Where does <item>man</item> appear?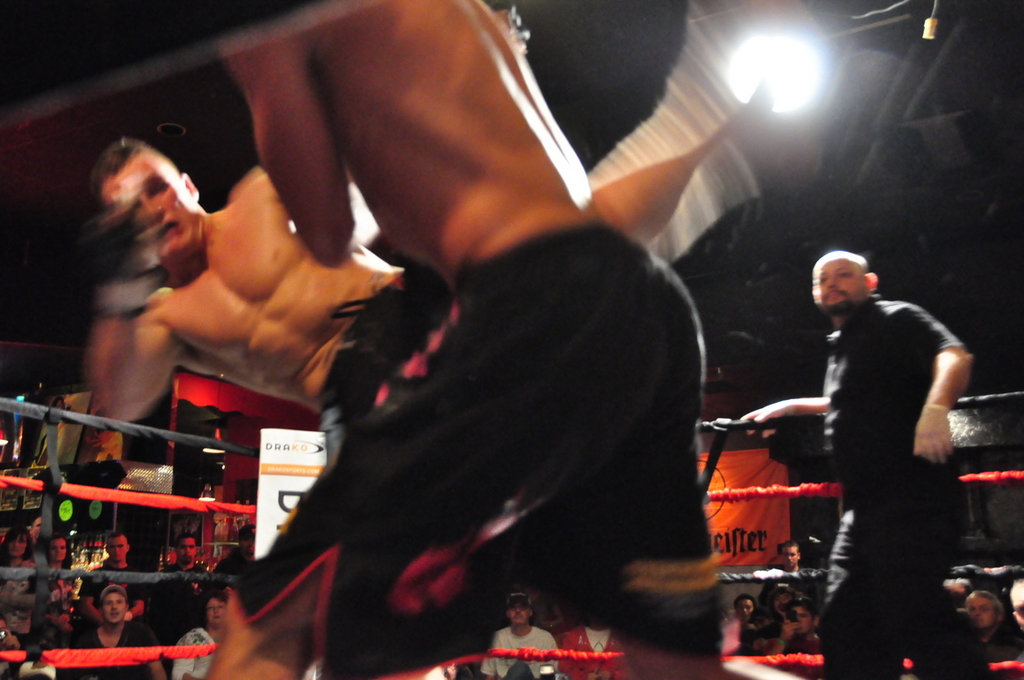
Appears at 472/590/558/679.
